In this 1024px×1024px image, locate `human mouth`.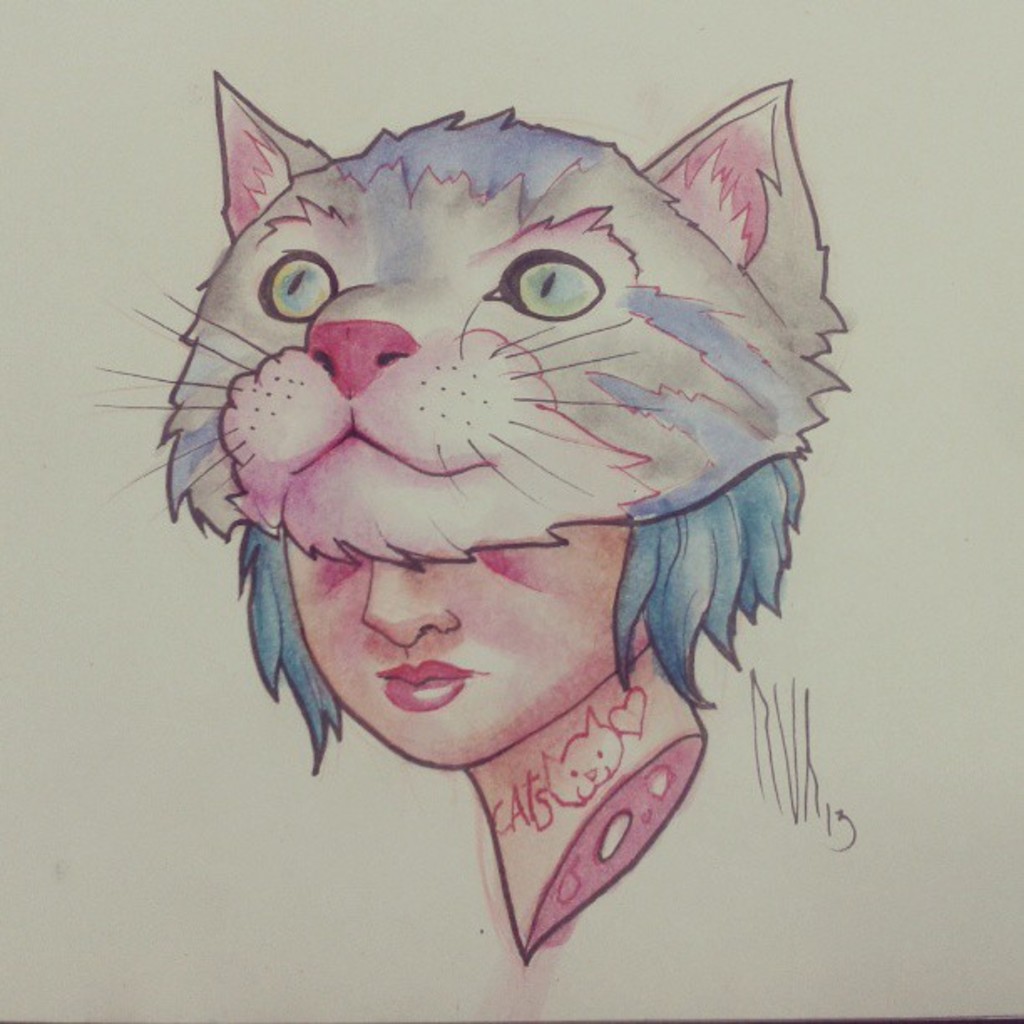
Bounding box: (365,653,479,721).
